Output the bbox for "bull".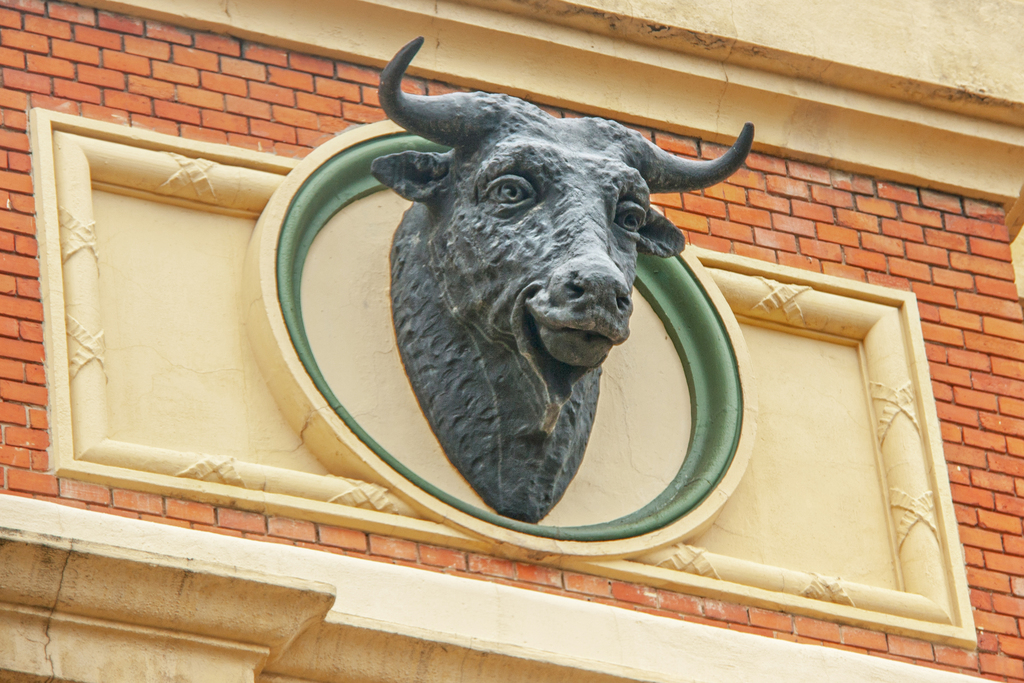
365/31/755/523.
